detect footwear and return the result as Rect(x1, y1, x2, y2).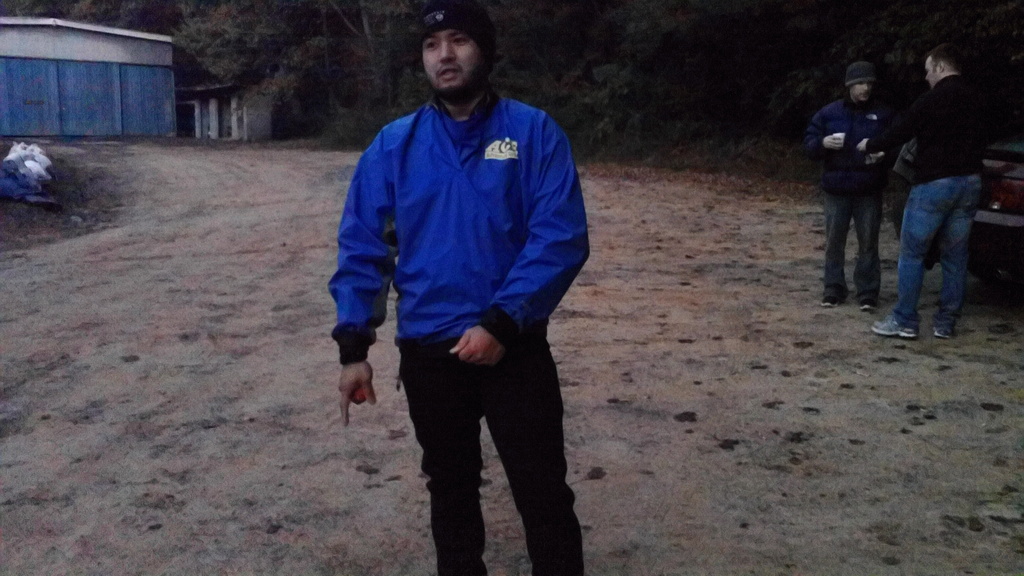
Rect(870, 314, 916, 339).
